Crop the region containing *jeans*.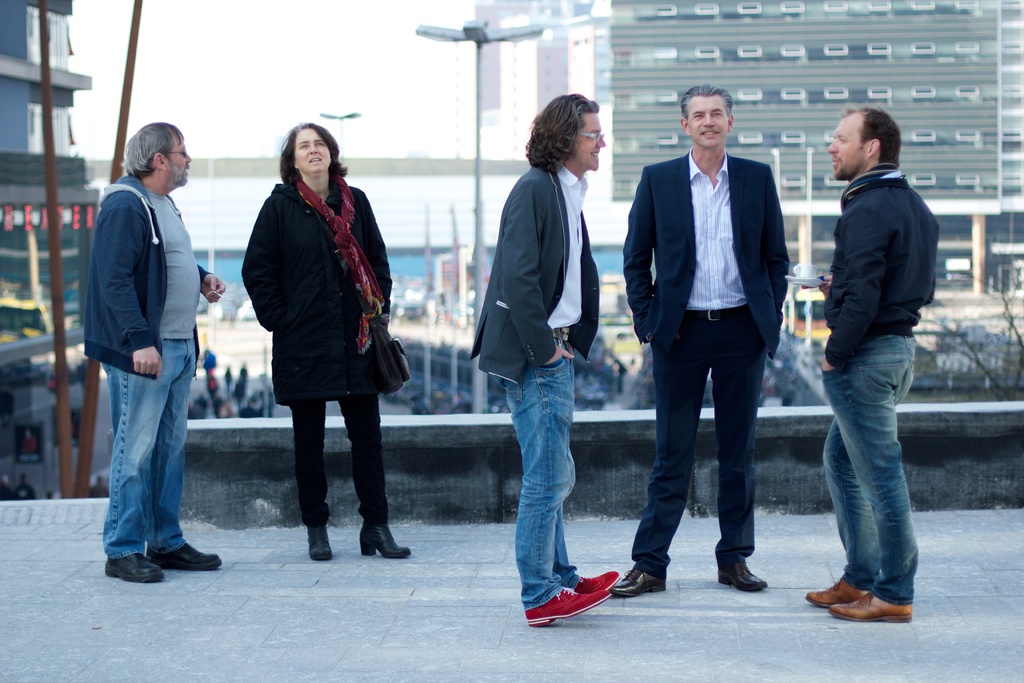
Crop region: box=[504, 325, 575, 609].
